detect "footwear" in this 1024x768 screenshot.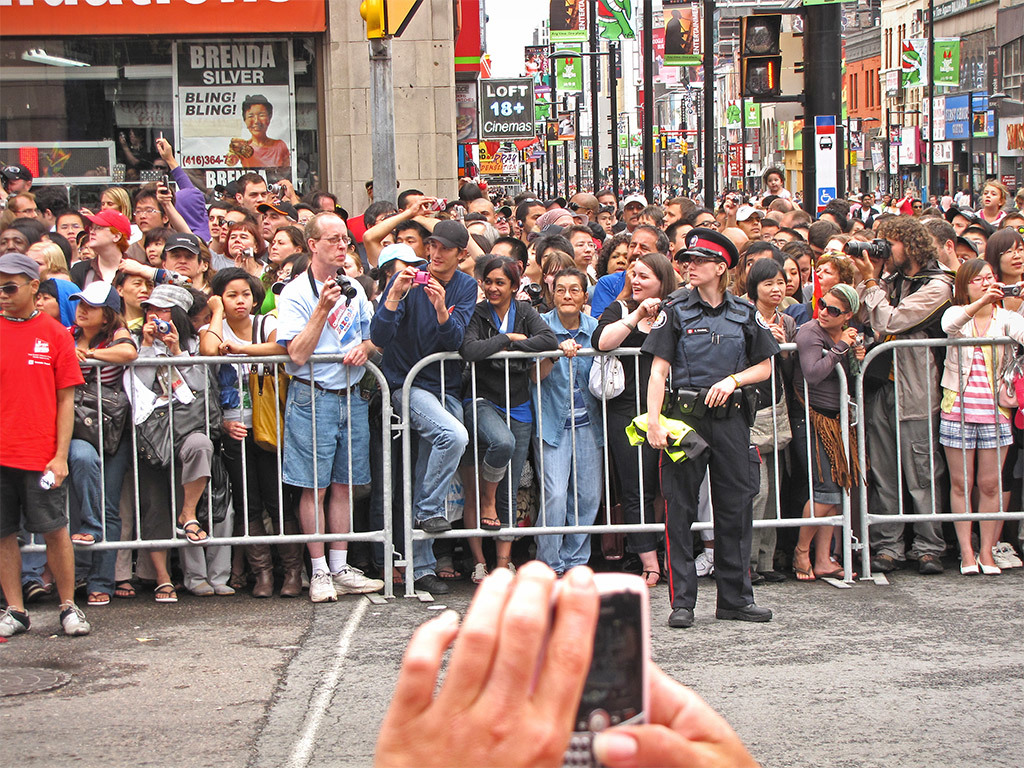
Detection: rect(86, 587, 107, 606).
